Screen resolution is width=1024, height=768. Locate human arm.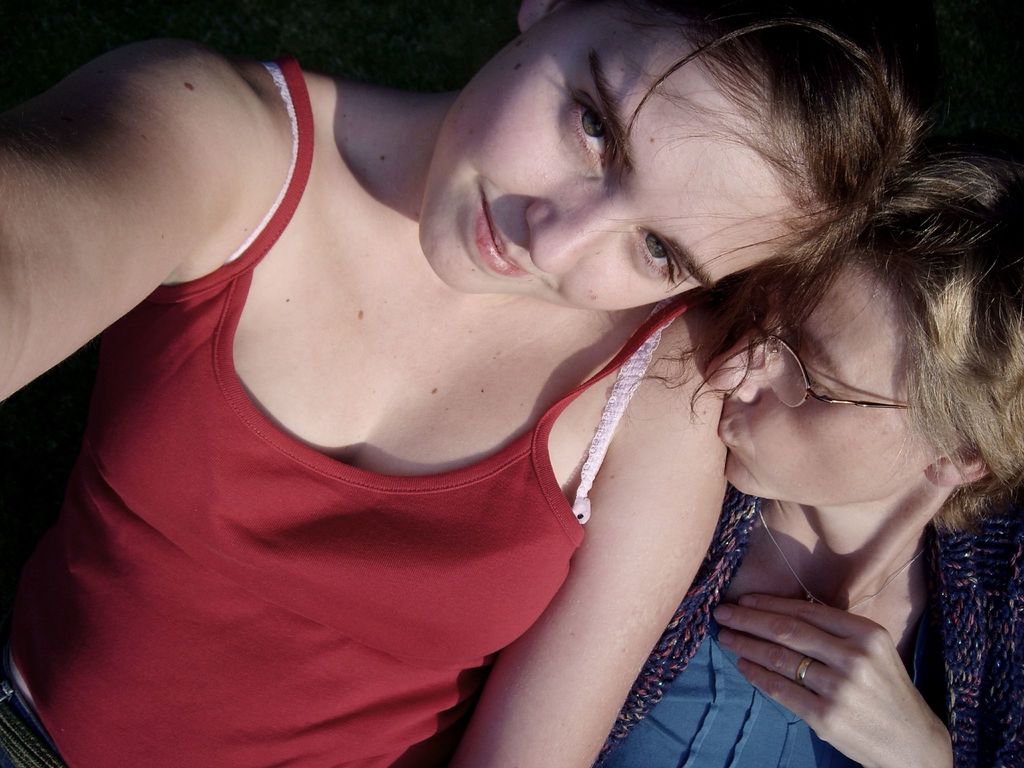
<bbox>0, 37, 300, 394</bbox>.
